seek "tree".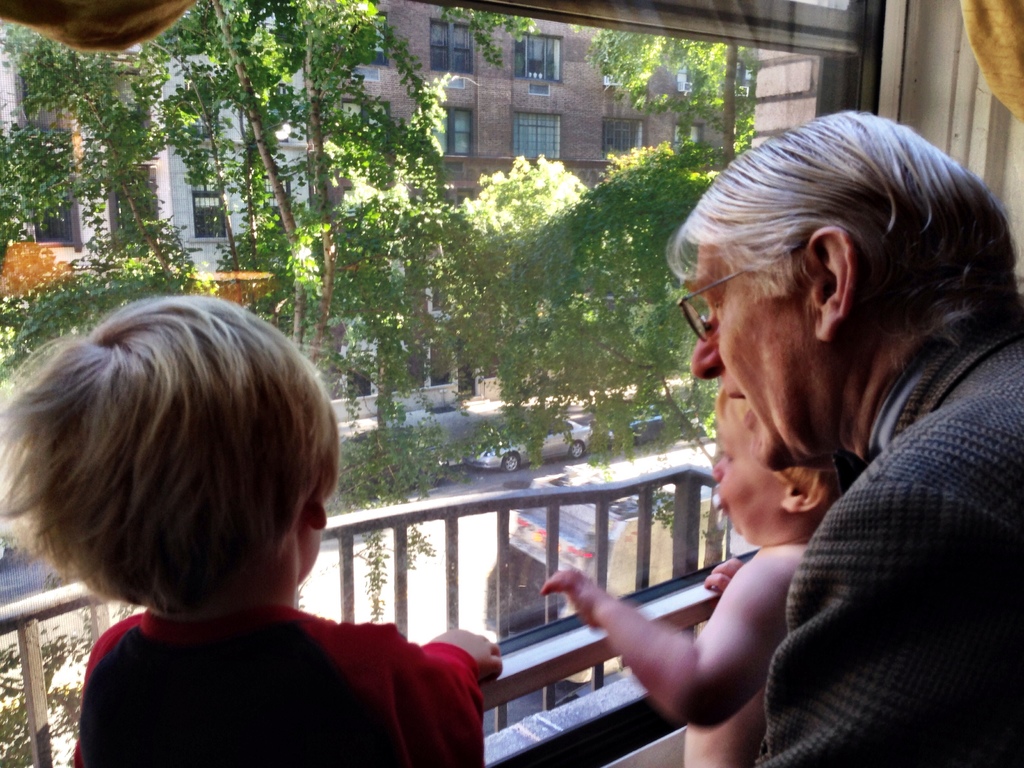
[589,33,746,174].
